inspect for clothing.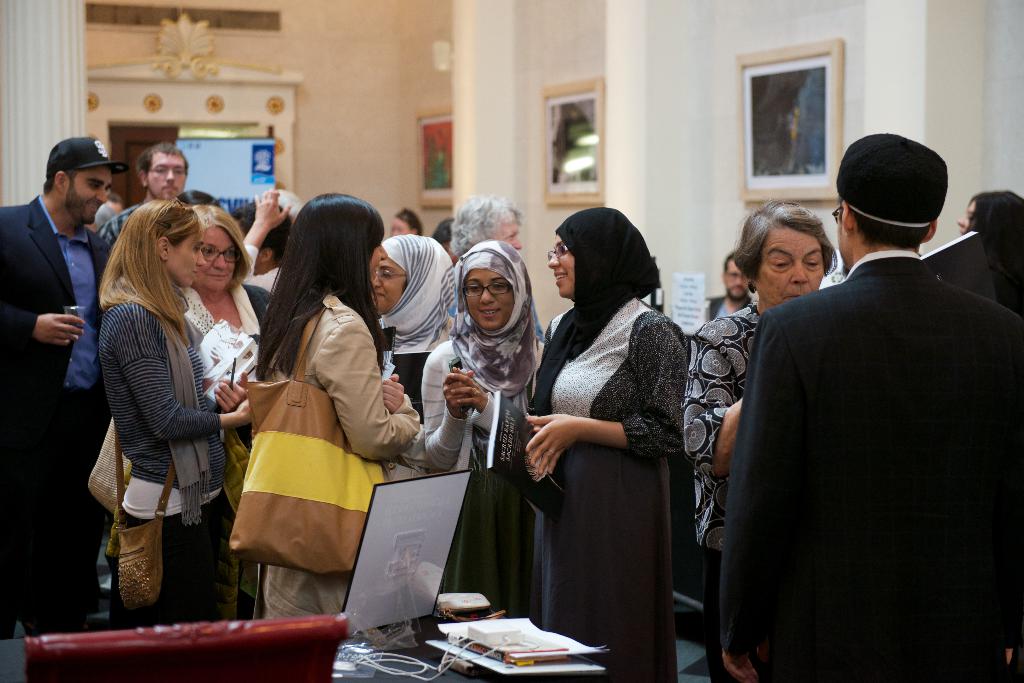
Inspection: 263,293,417,618.
